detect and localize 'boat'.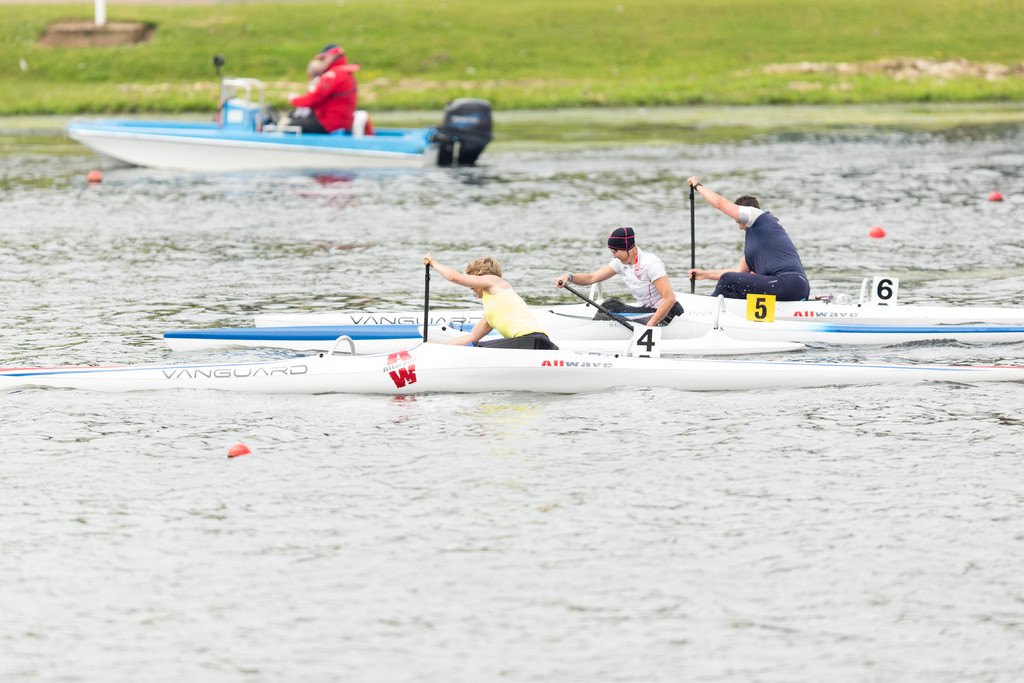
Localized at l=249, t=284, r=1023, b=320.
